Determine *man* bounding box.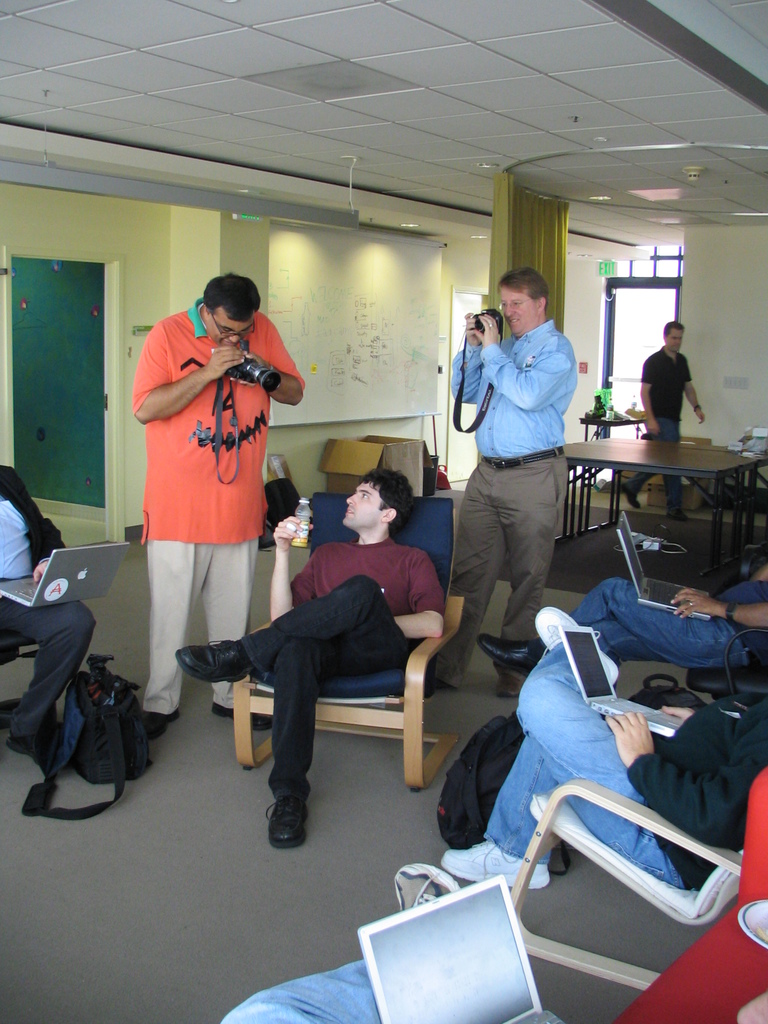
Determined: (0, 464, 97, 752).
